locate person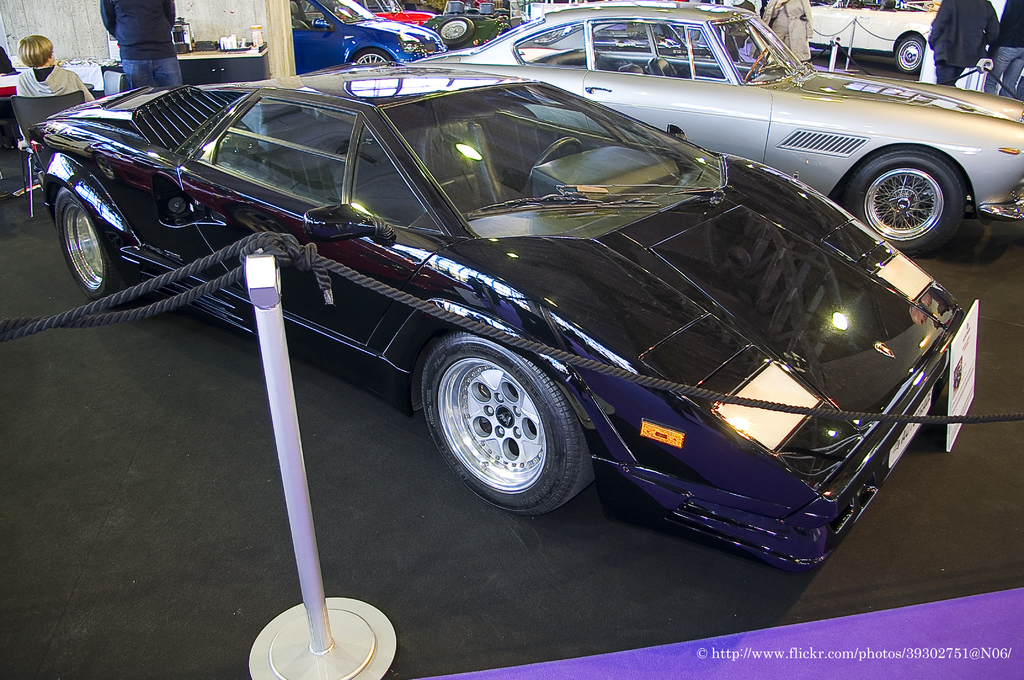
locate(0, 45, 20, 75)
